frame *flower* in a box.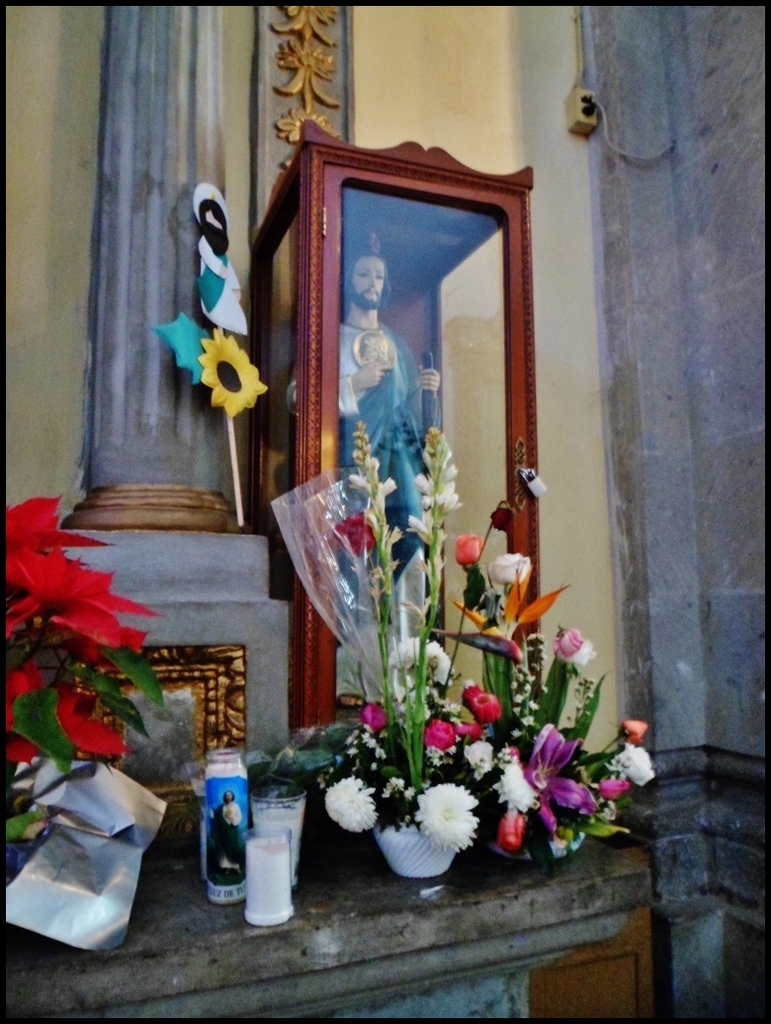
<box>596,779,630,795</box>.
